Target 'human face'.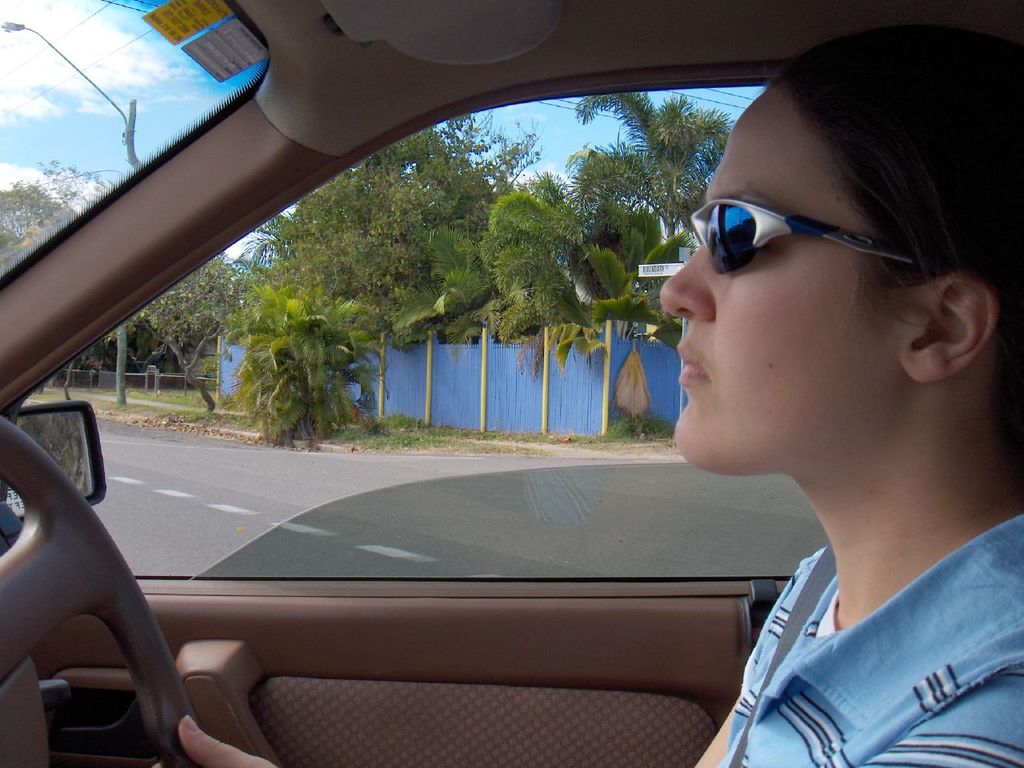
Target region: 659,78,907,470.
